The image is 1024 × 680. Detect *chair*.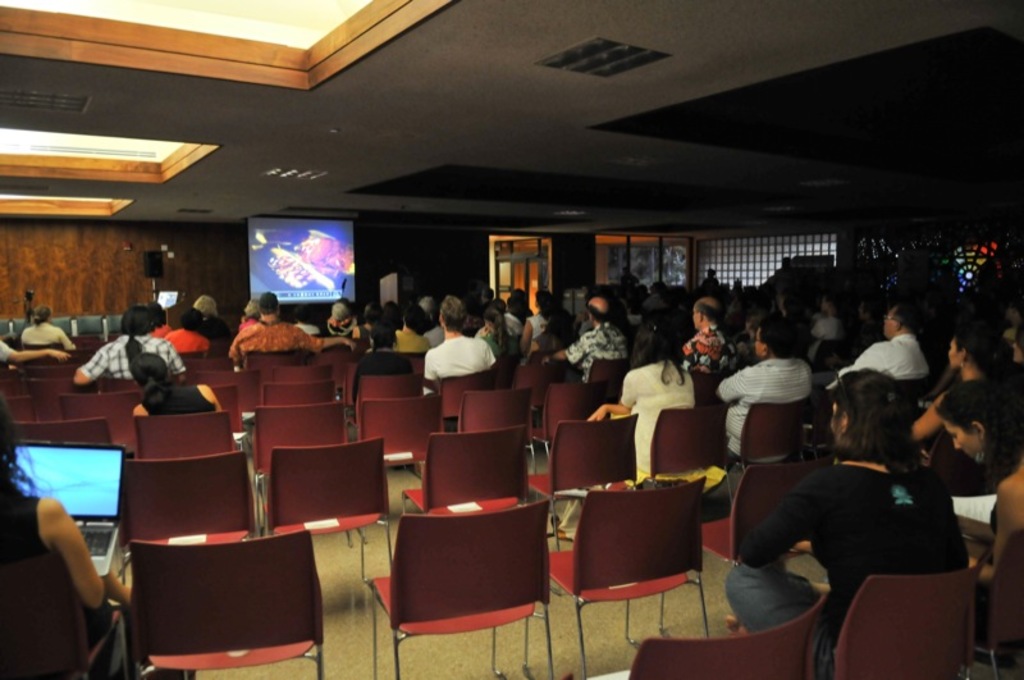
Detection: select_region(68, 316, 108, 338).
